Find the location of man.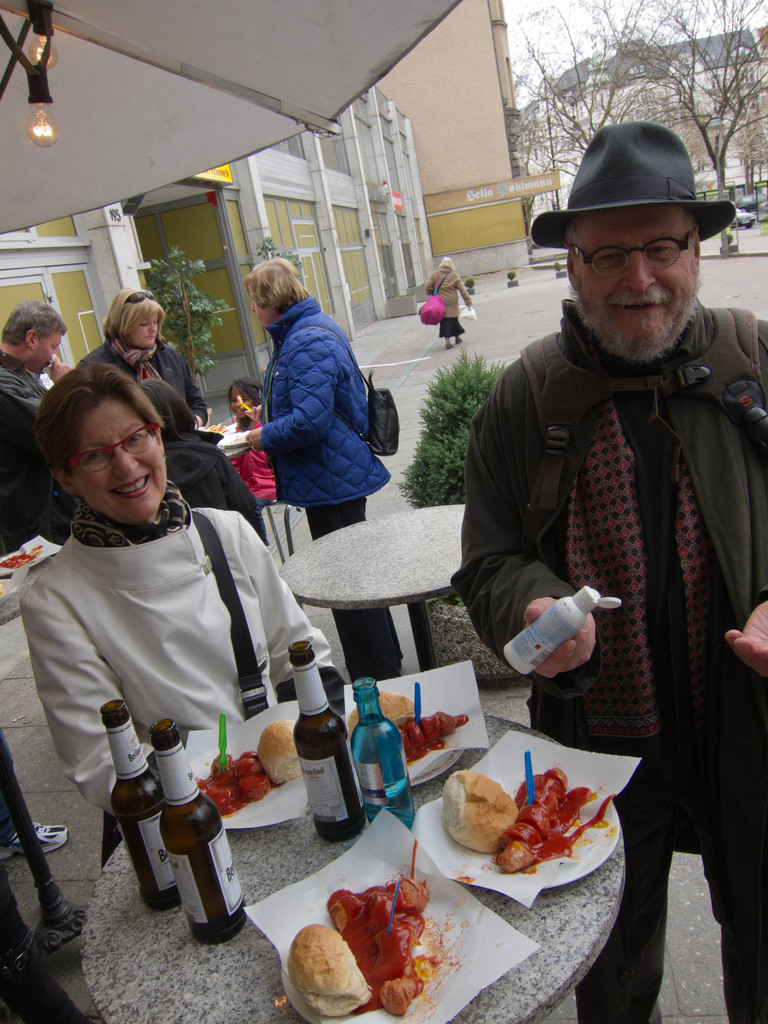
Location: bbox(451, 120, 767, 1023).
